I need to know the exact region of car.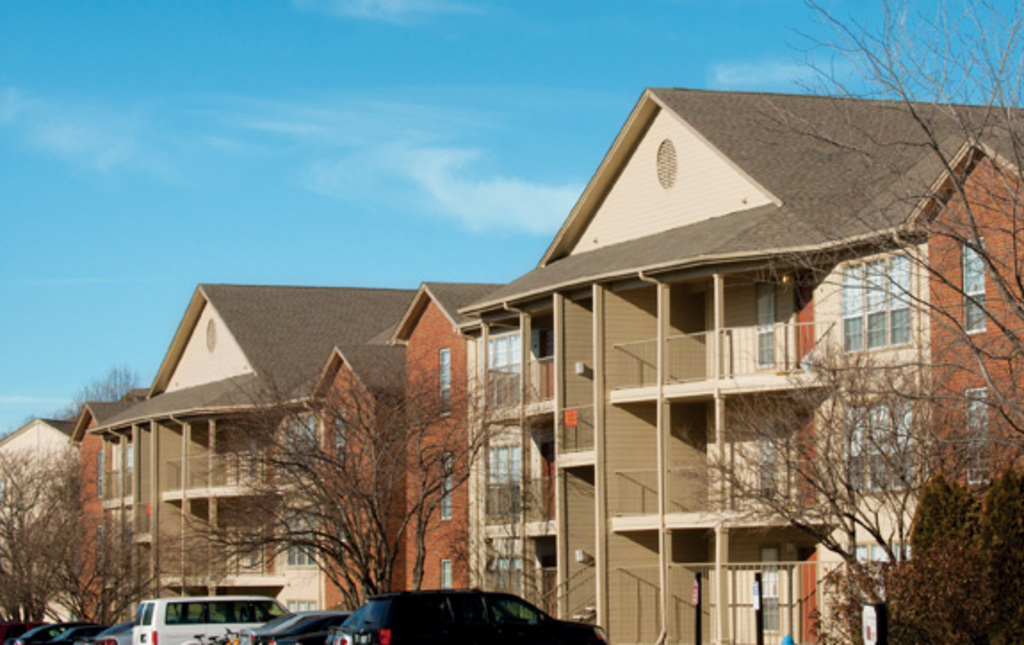
Region: (75, 622, 132, 643).
